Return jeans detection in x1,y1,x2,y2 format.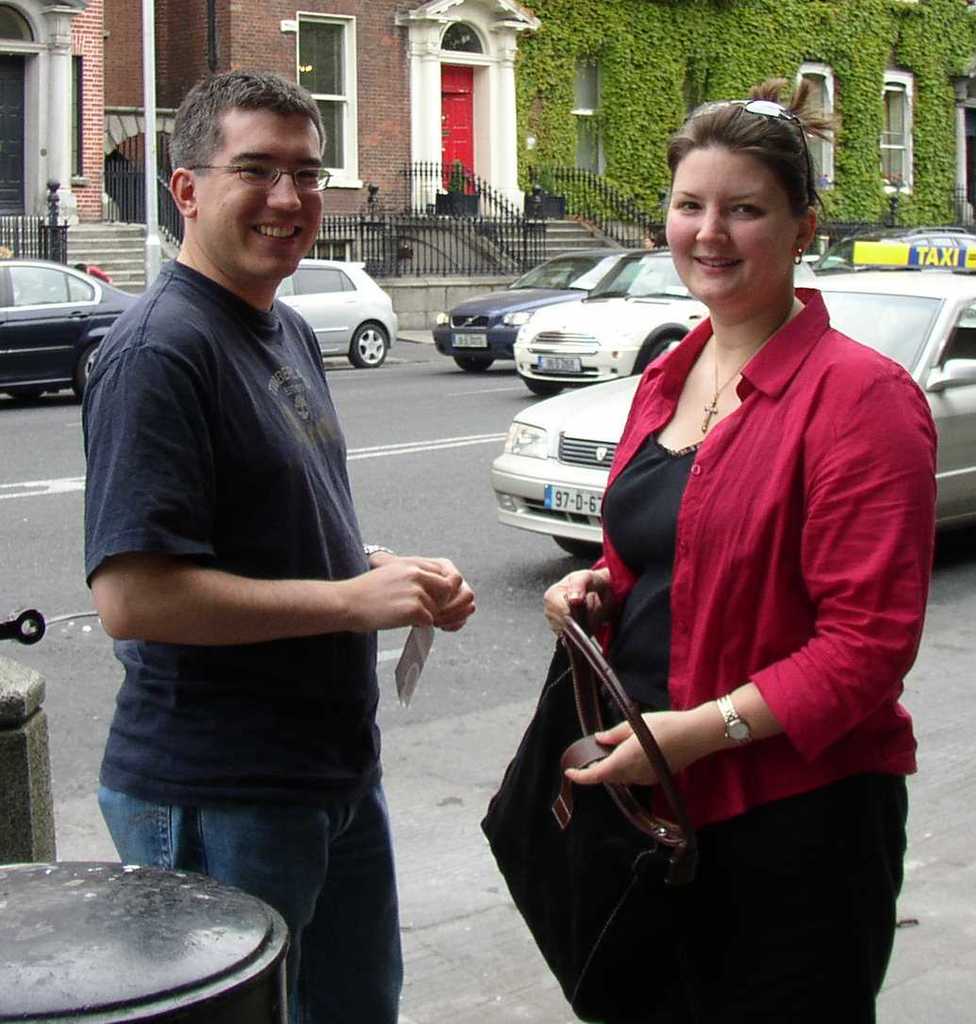
668,778,924,1023.
